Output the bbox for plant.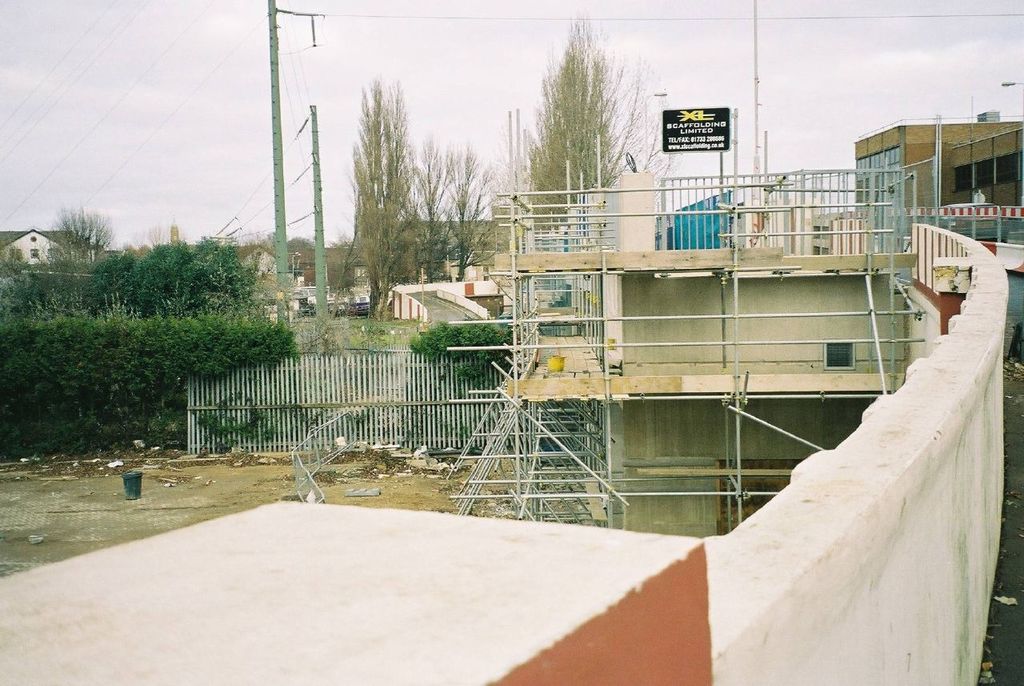
bbox=[305, 306, 409, 352].
